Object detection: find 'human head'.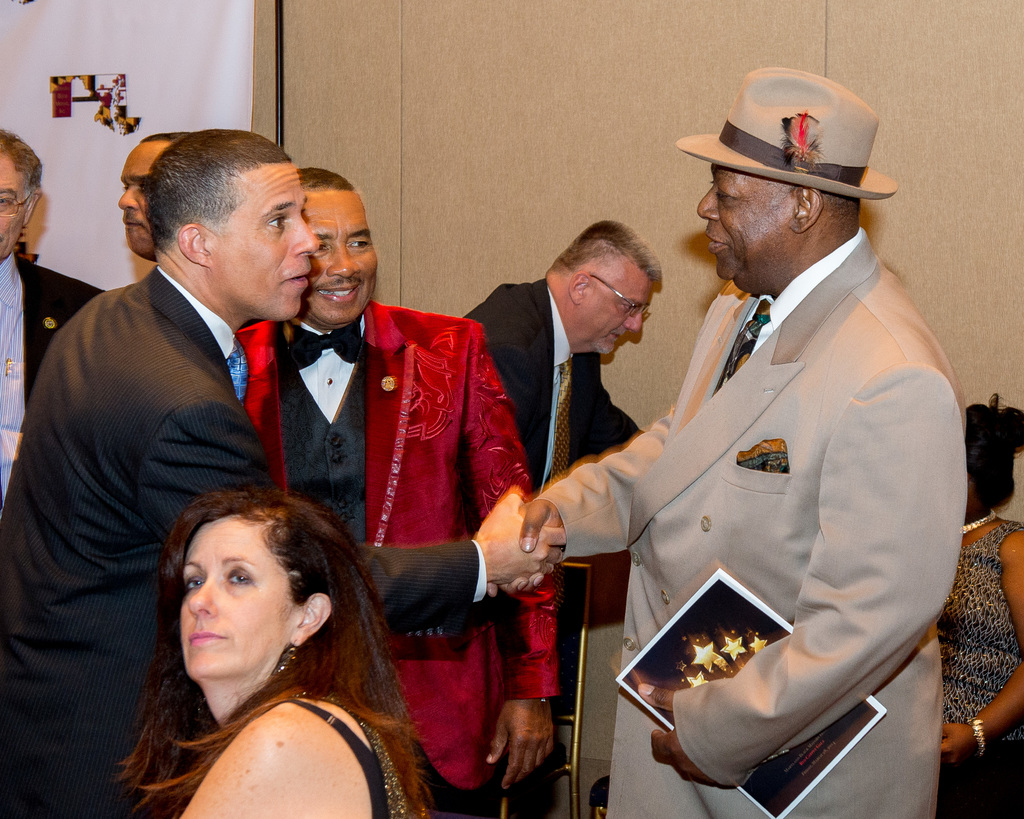
[x1=961, y1=398, x2=1023, y2=518].
